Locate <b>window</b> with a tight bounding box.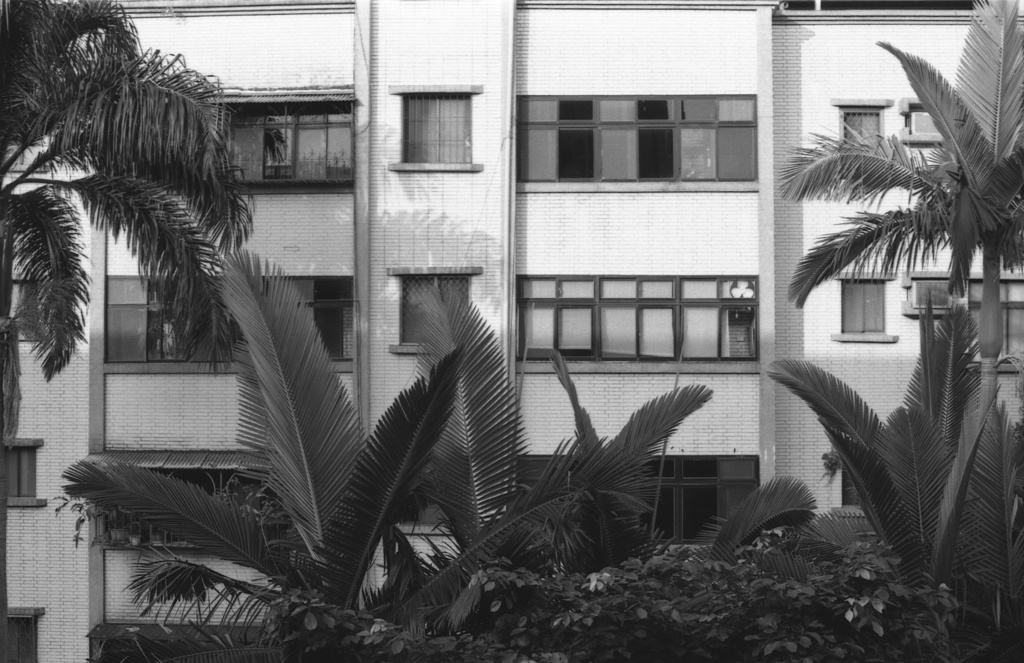
[x1=508, y1=99, x2=778, y2=183].
